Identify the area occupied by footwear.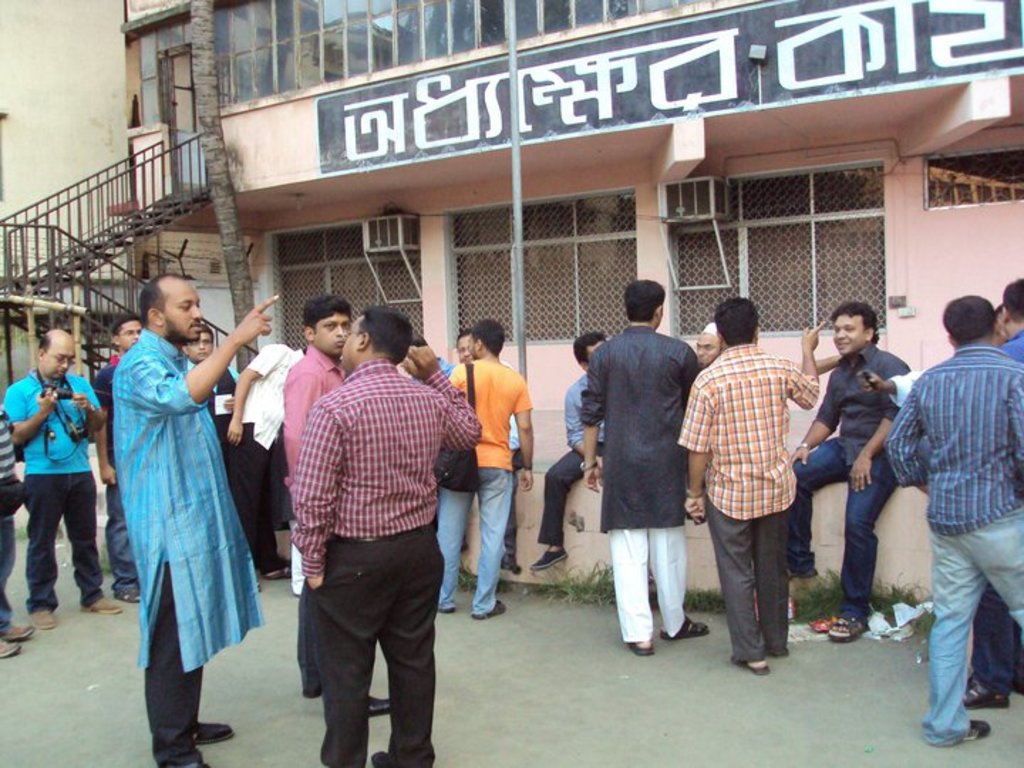
Area: {"x1": 730, "y1": 651, "x2": 774, "y2": 678}.
